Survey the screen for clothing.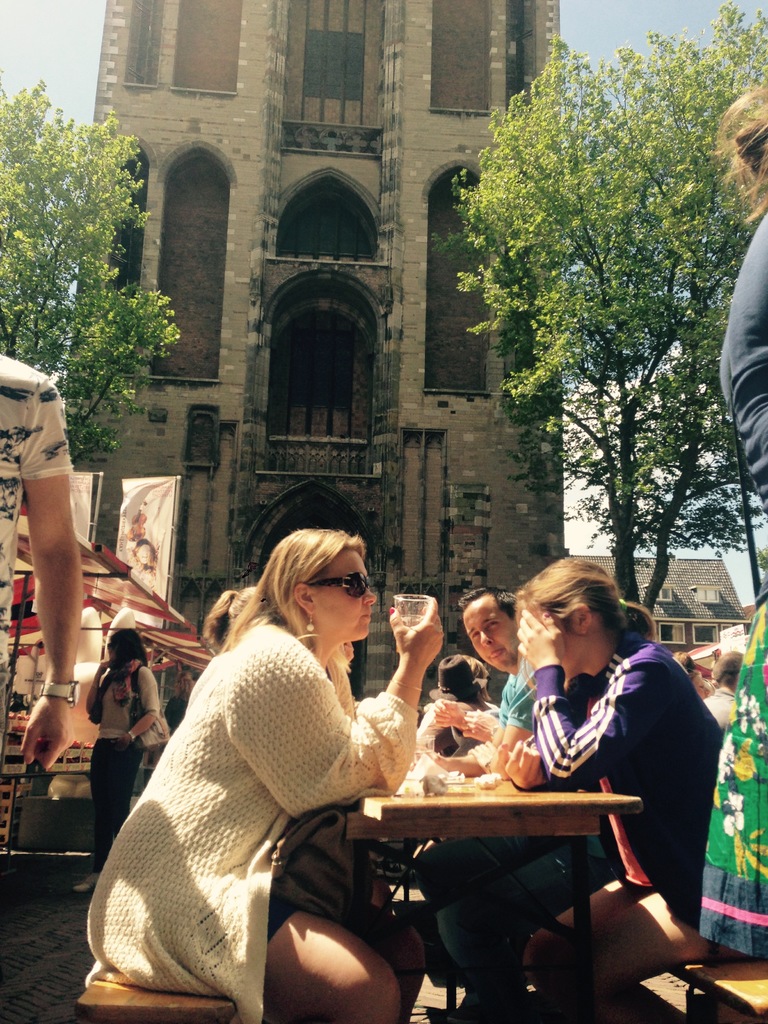
Survey found: {"x1": 83, "y1": 659, "x2": 164, "y2": 872}.
